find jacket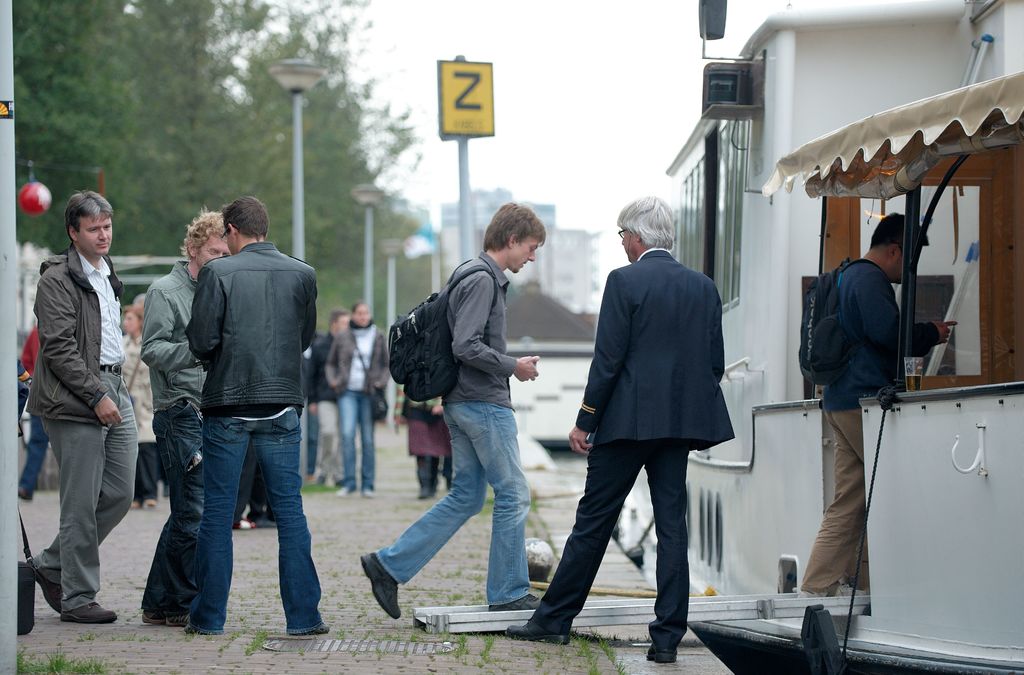
(130,258,226,417)
